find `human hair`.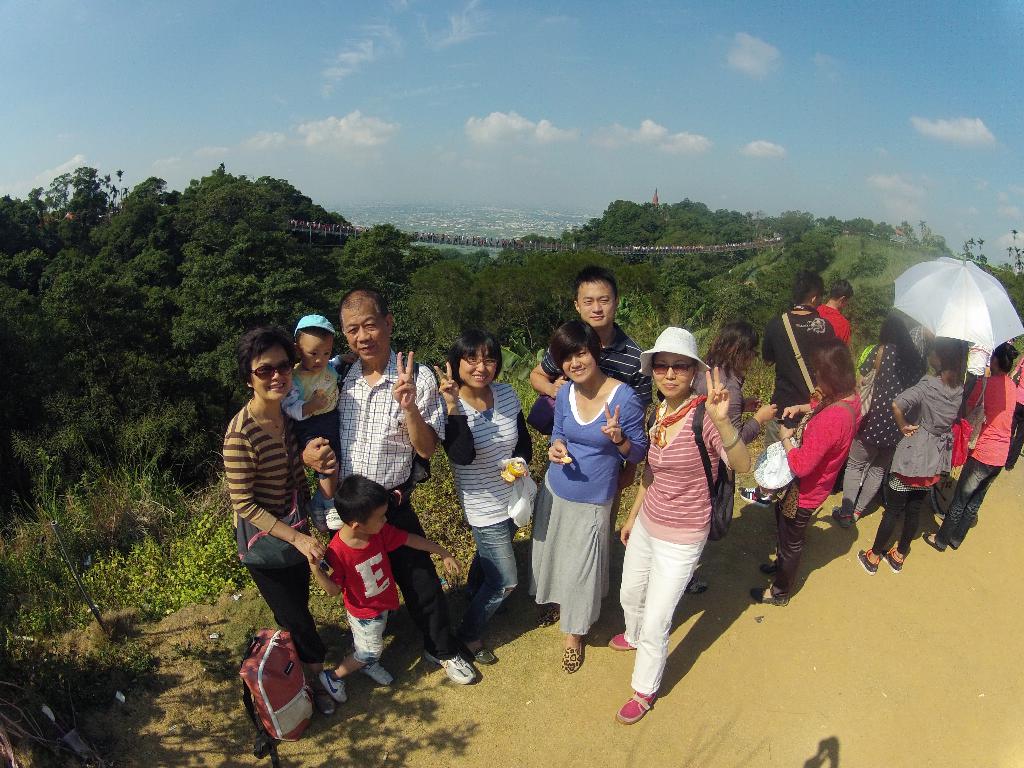
(left=788, top=273, right=824, bottom=304).
